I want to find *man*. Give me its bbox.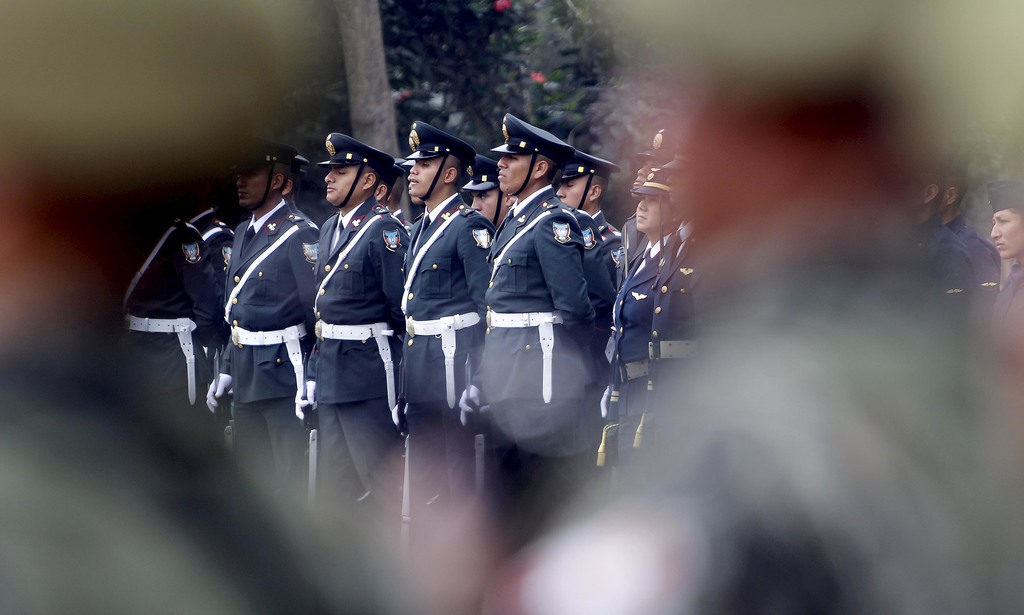
x1=939 y1=155 x2=1001 y2=314.
